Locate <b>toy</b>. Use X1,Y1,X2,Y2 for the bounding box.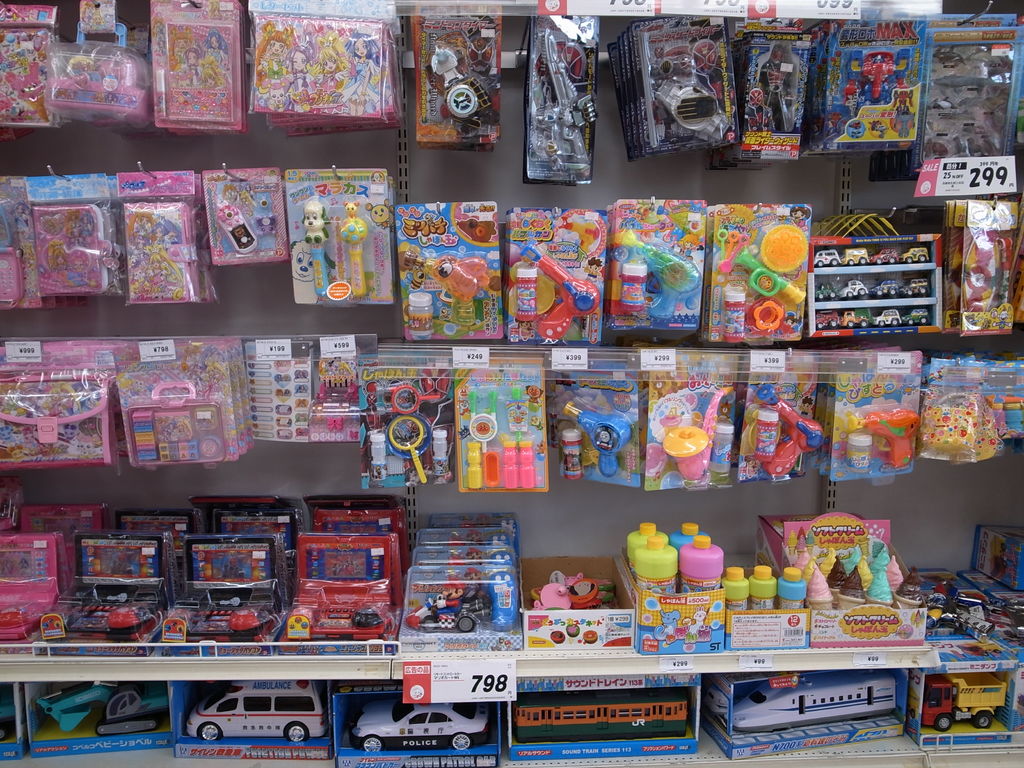
348,697,492,752.
